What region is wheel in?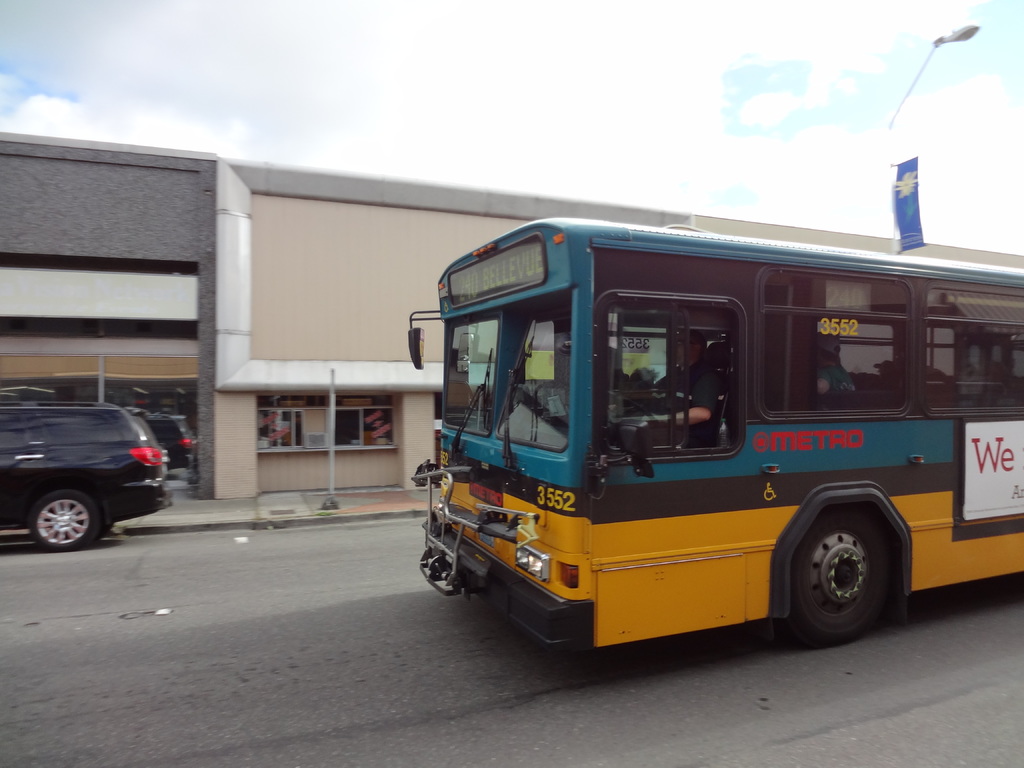
{"x1": 29, "y1": 491, "x2": 100, "y2": 553}.
